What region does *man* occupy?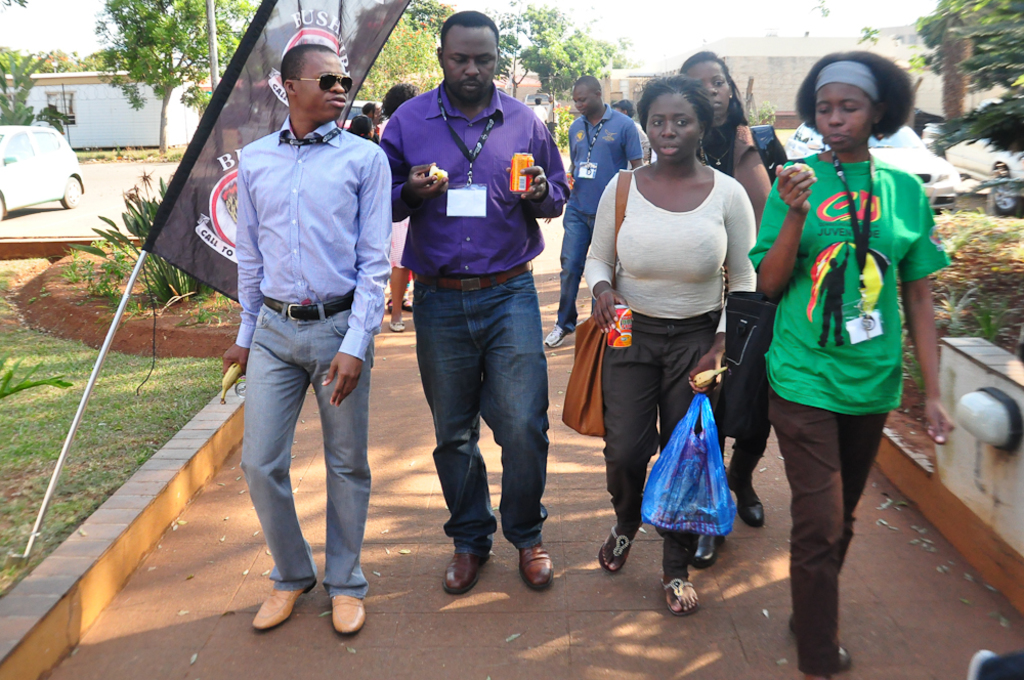
(547, 73, 645, 347).
